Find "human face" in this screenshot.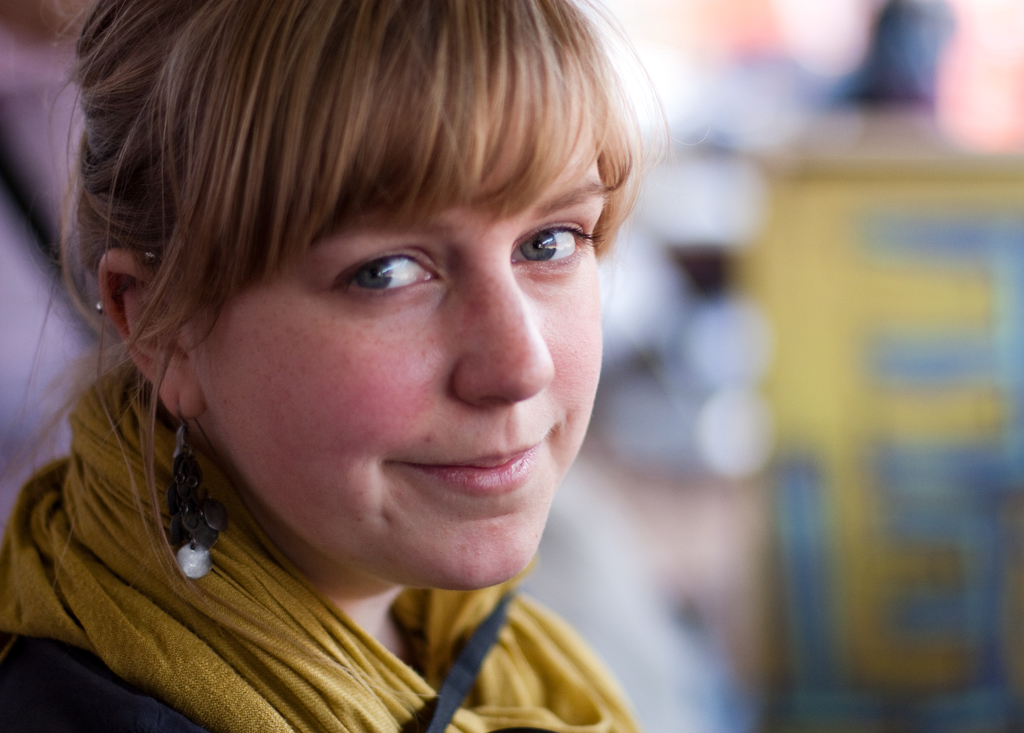
The bounding box for "human face" is select_region(191, 96, 608, 584).
